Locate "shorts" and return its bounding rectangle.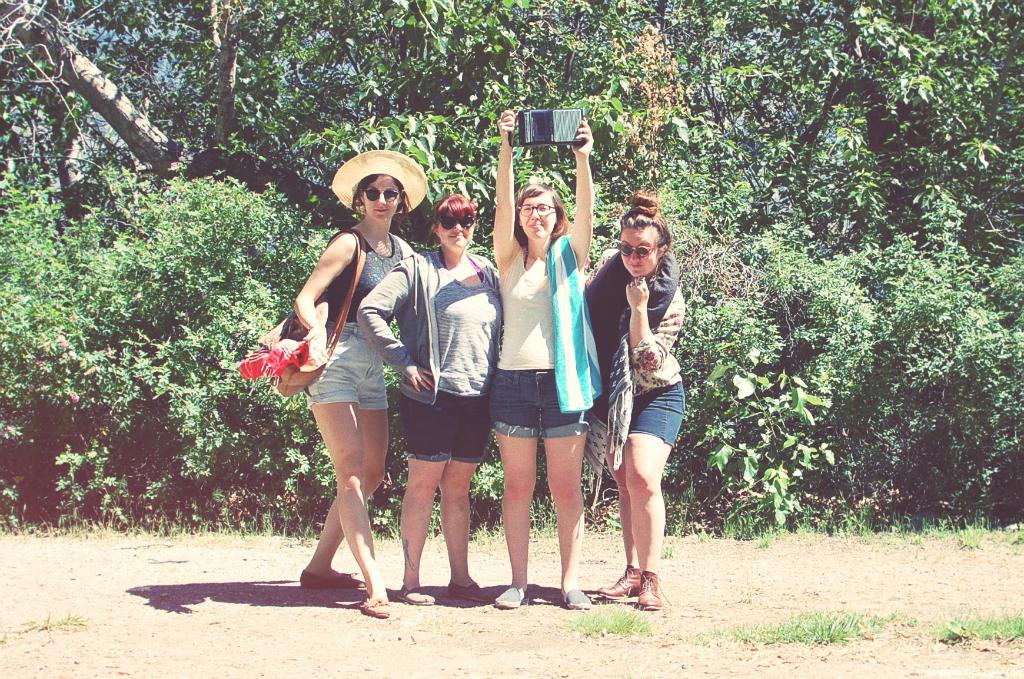
<box>304,323,388,411</box>.
